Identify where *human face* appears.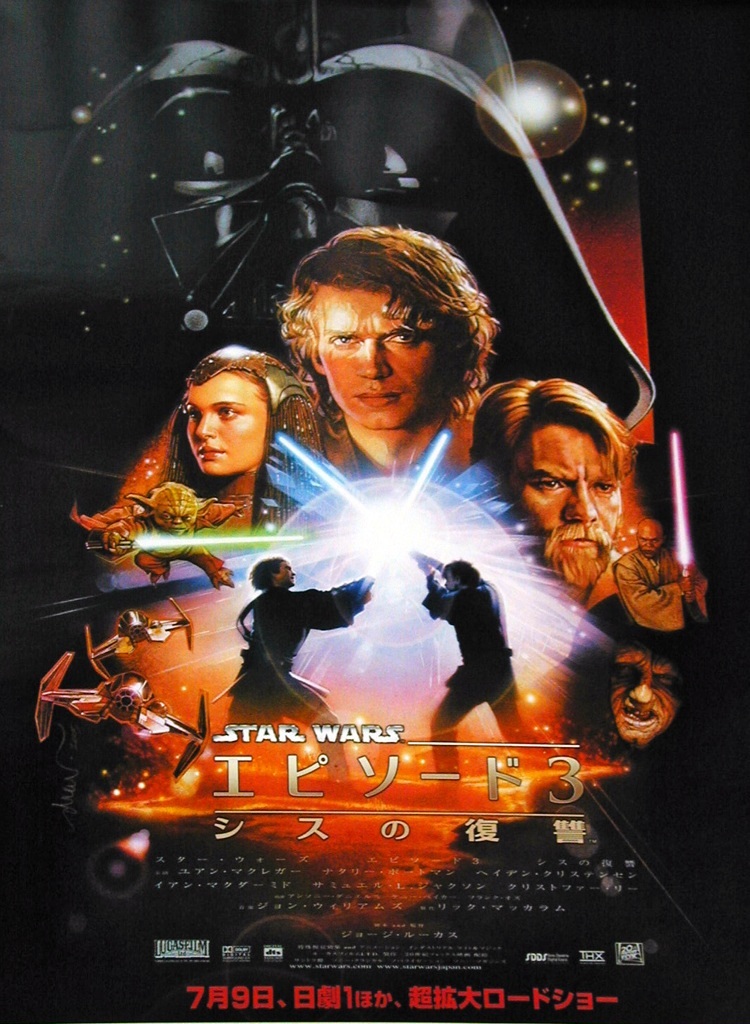
Appears at (188,375,271,474).
